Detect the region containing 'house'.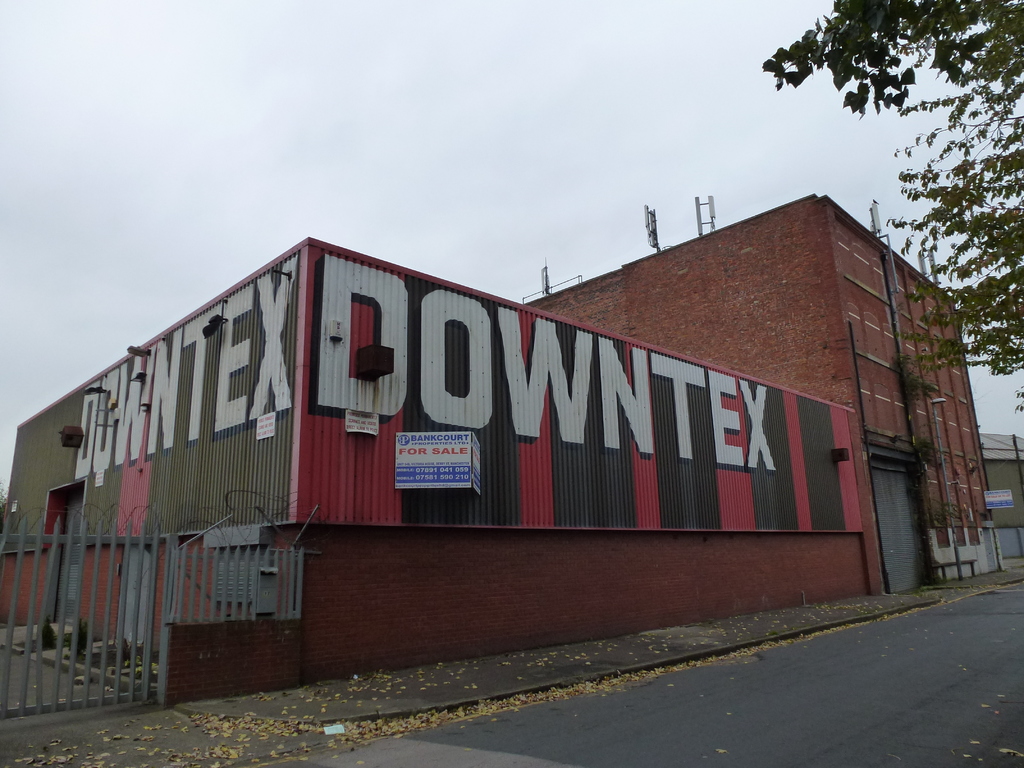
bbox(525, 191, 1001, 595).
